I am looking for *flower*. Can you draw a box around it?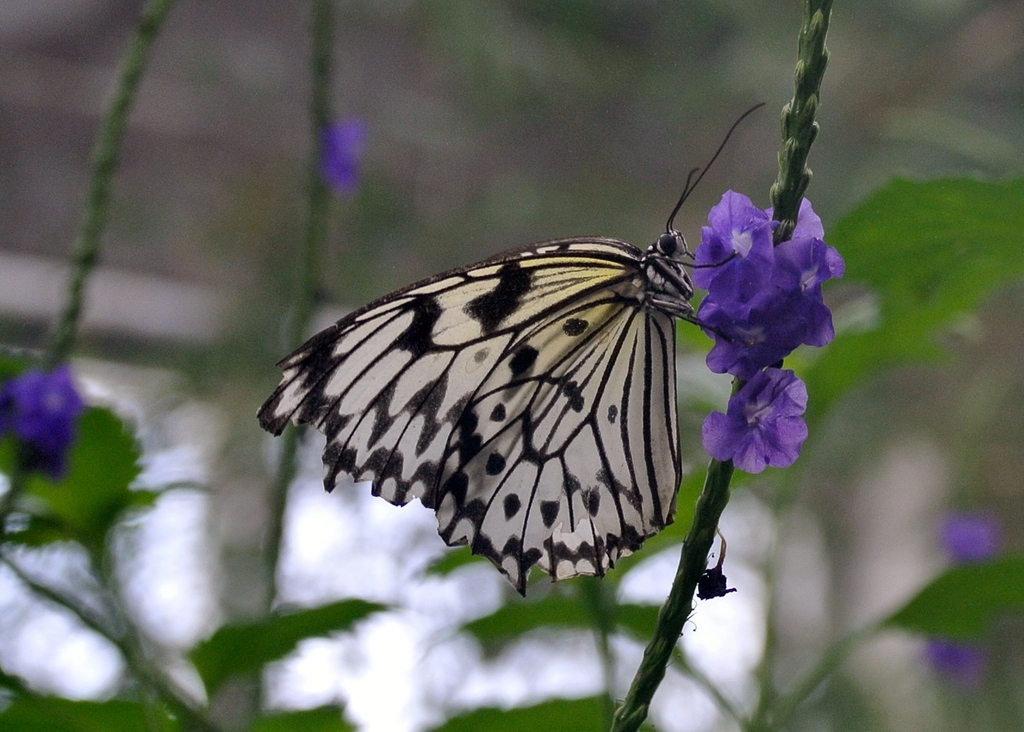
Sure, the bounding box is <bbox>935, 633, 1001, 688</bbox>.
